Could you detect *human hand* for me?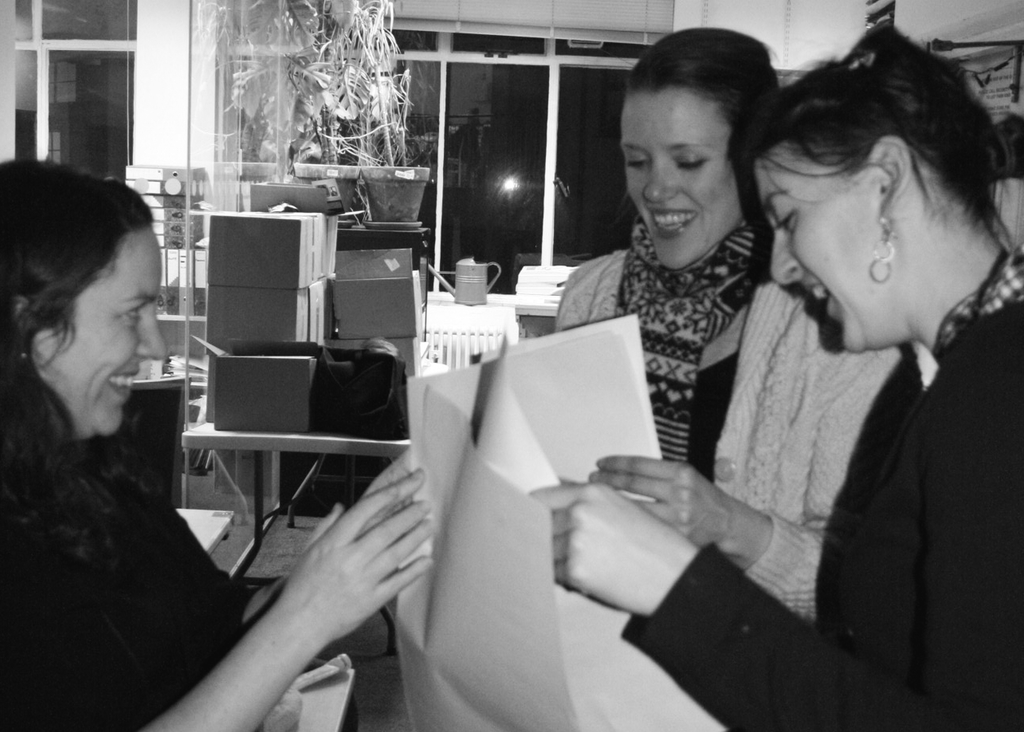
Detection result: box(286, 466, 432, 636).
